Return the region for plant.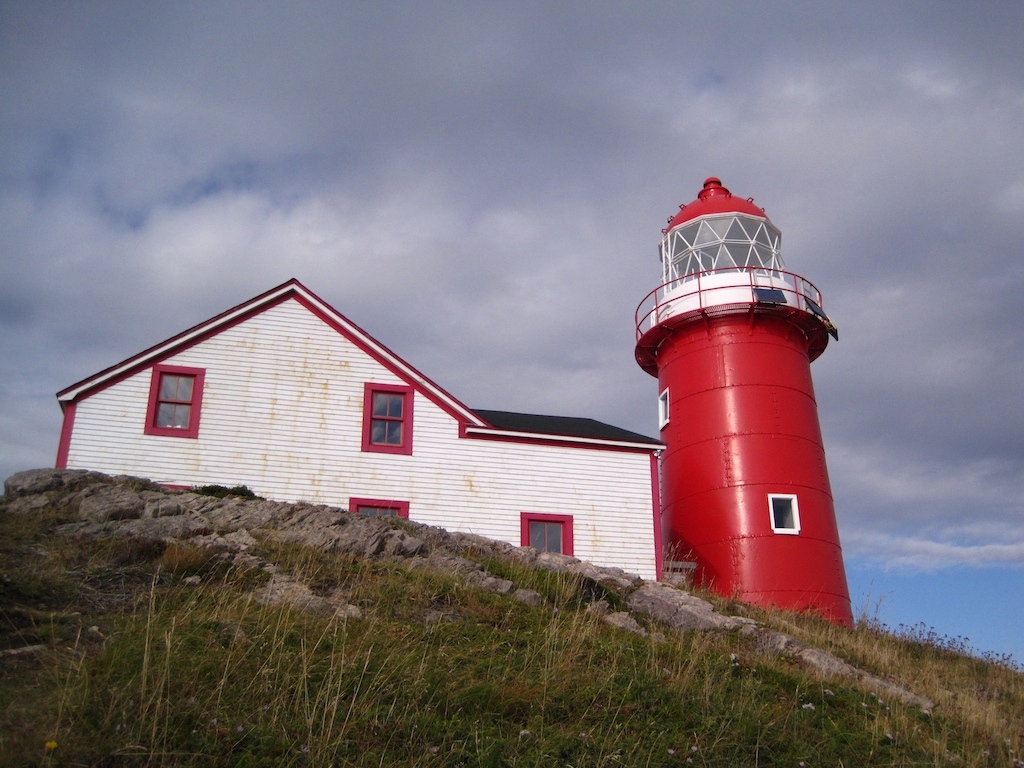
BBox(192, 485, 274, 508).
